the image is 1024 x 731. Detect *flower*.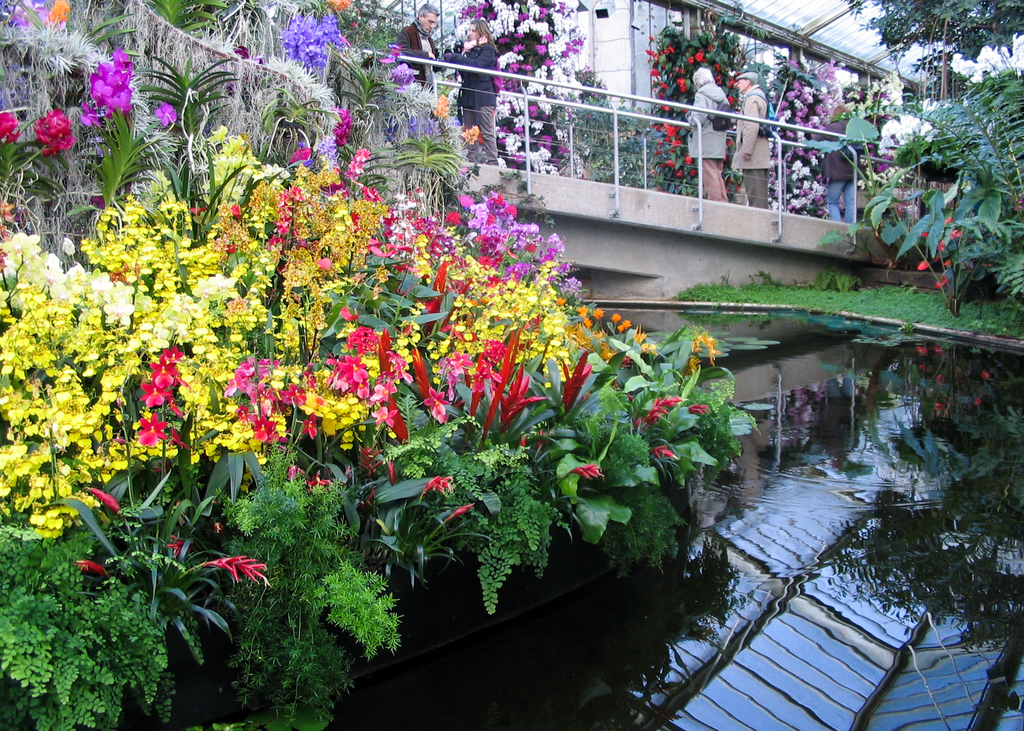
Detection: (left=1016, top=187, right=1023, bottom=210).
